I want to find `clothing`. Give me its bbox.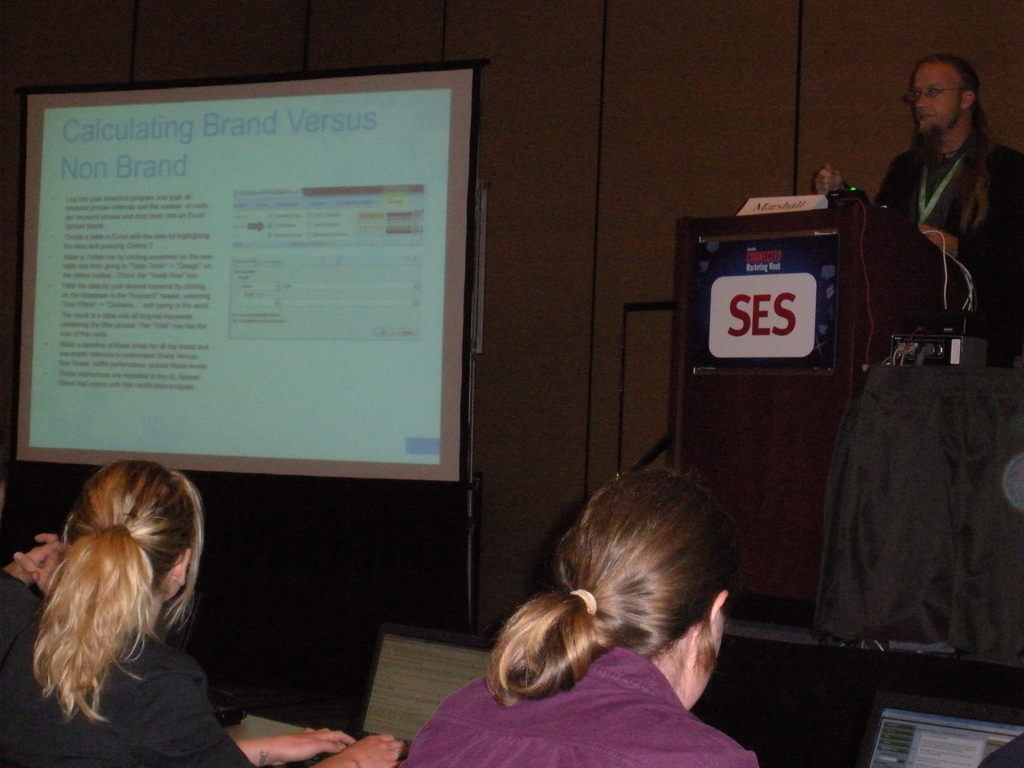
<region>0, 568, 259, 767</region>.
